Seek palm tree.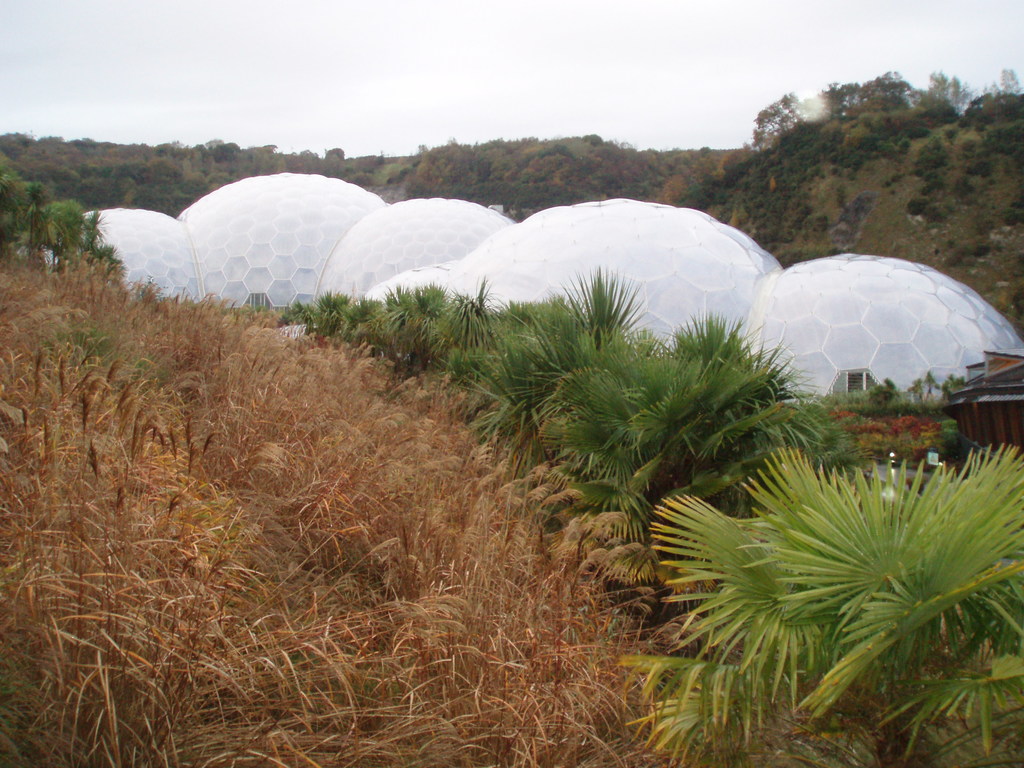
detection(608, 461, 1009, 746).
